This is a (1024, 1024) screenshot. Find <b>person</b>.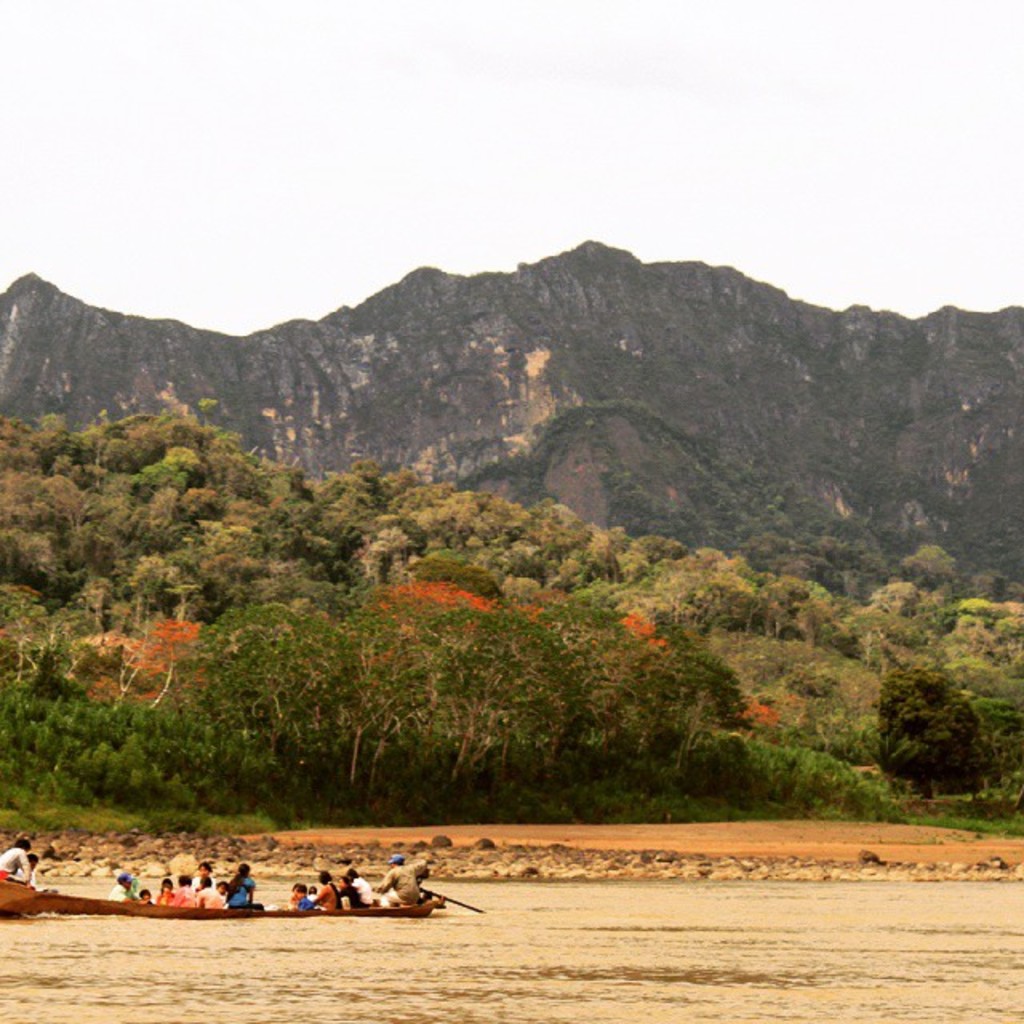
Bounding box: BBox(336, 866, 371, 907).
